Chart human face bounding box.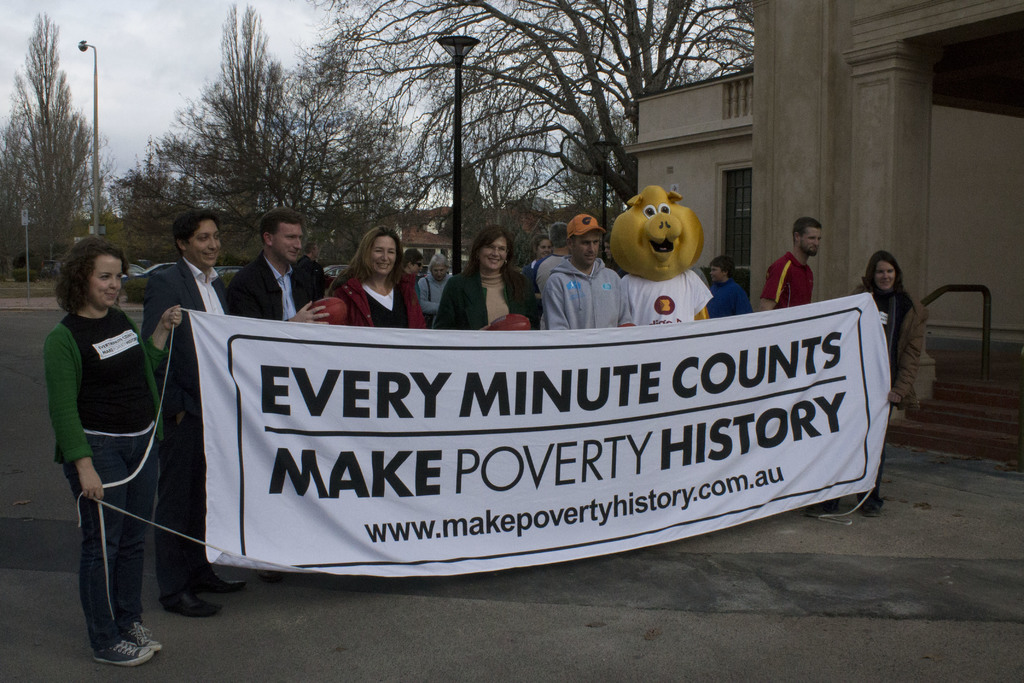
Charted: crop(273, 222, 303, 264).
